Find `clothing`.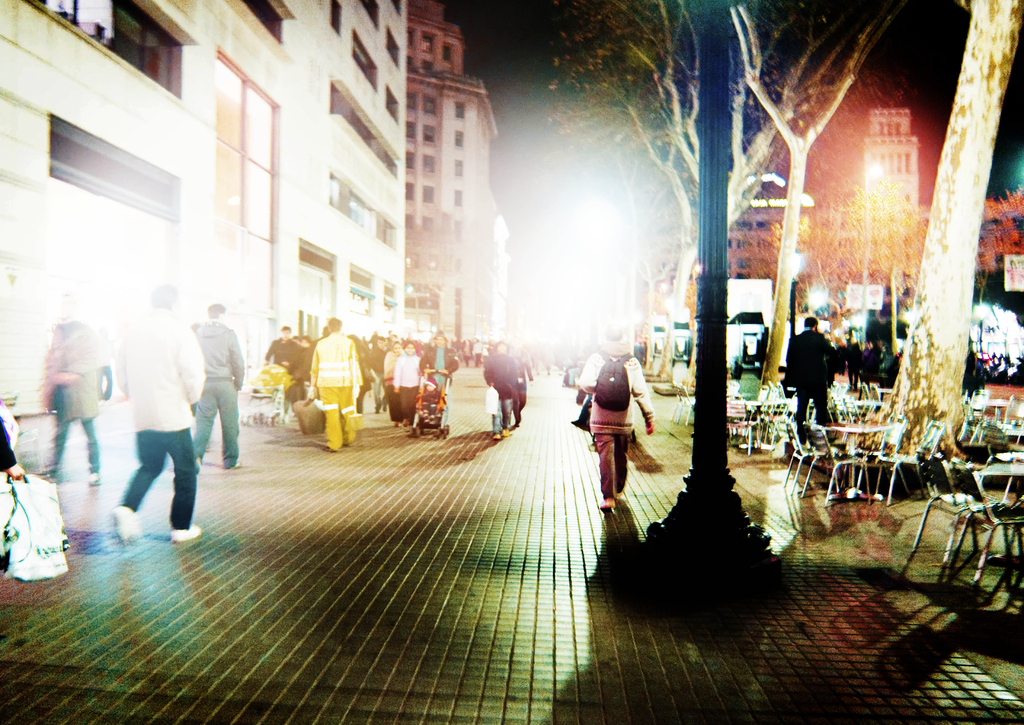
(x1=786, y1=323, x2=843, y2=423).
